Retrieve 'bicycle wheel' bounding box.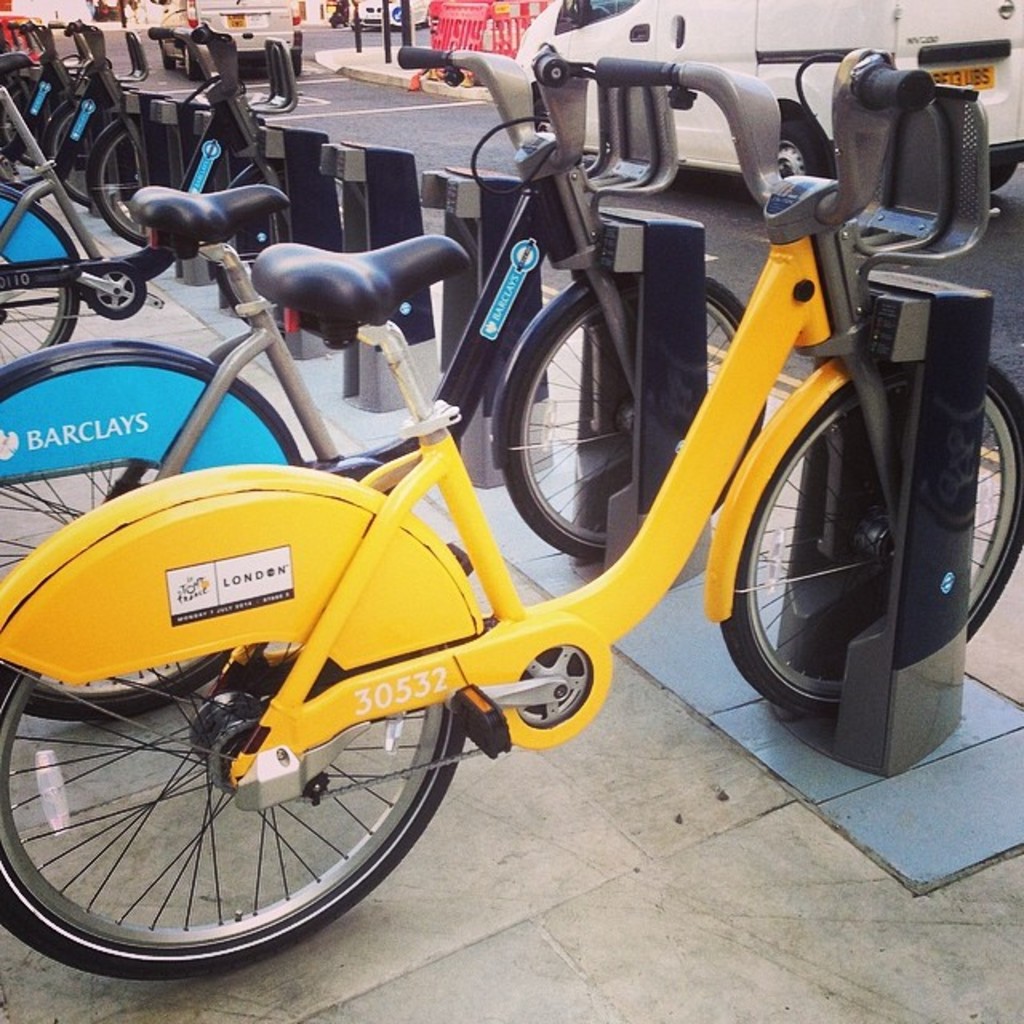
Bounding box: {"left": 499, "top": 269, "right": 770, "bottom": 566}.
